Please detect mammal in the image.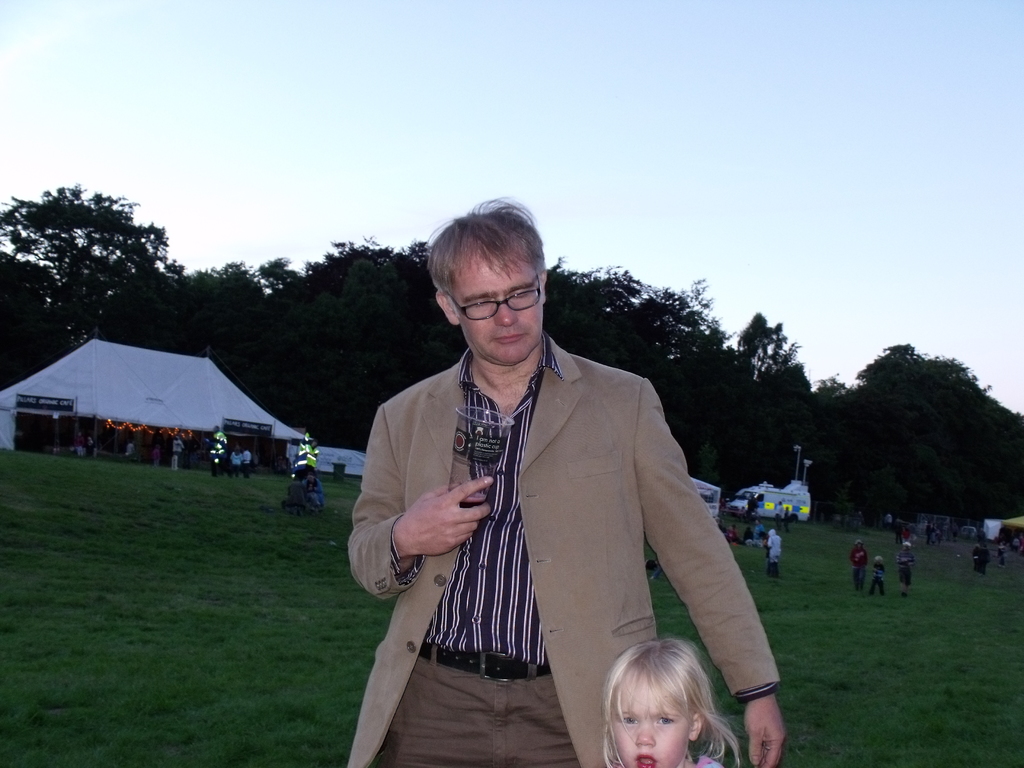
l=283, t=474, r=307, b=513.
